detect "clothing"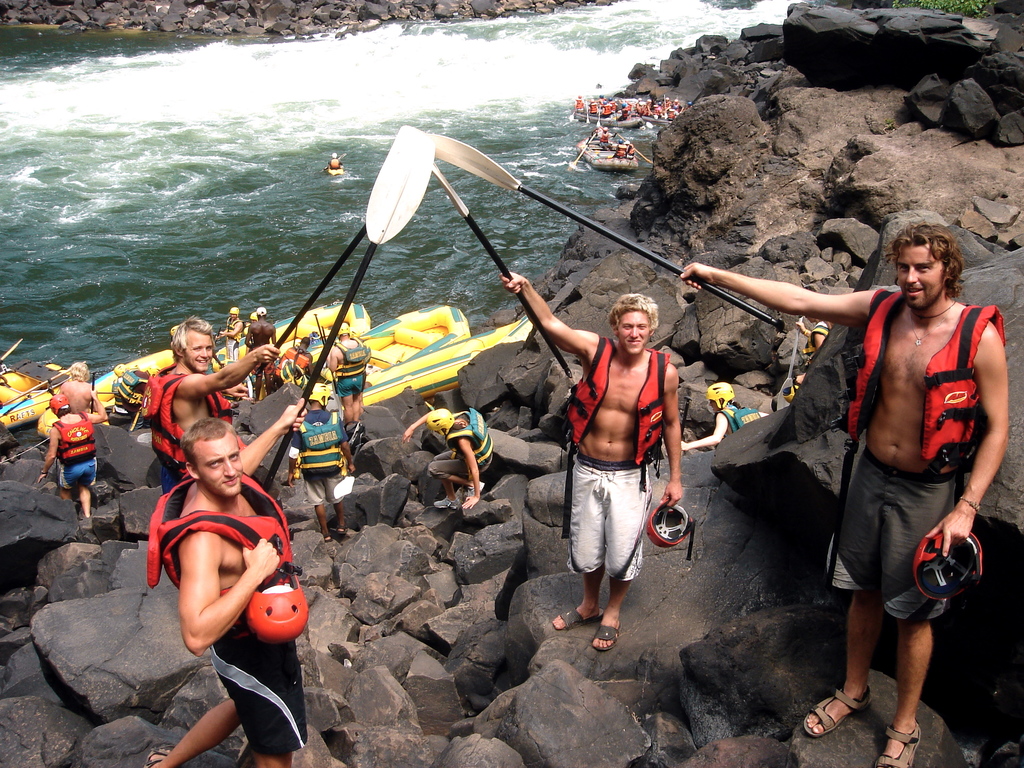
region(161, 461, 185, 493)
